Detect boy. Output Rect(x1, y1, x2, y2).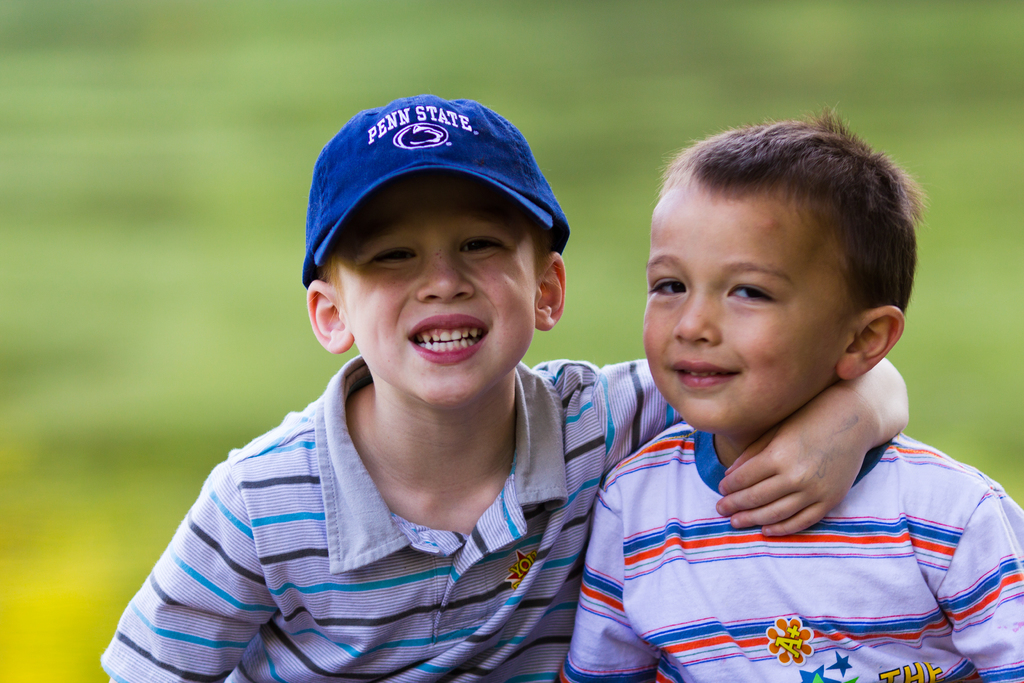
Rect(100, 96, 908, 682).
